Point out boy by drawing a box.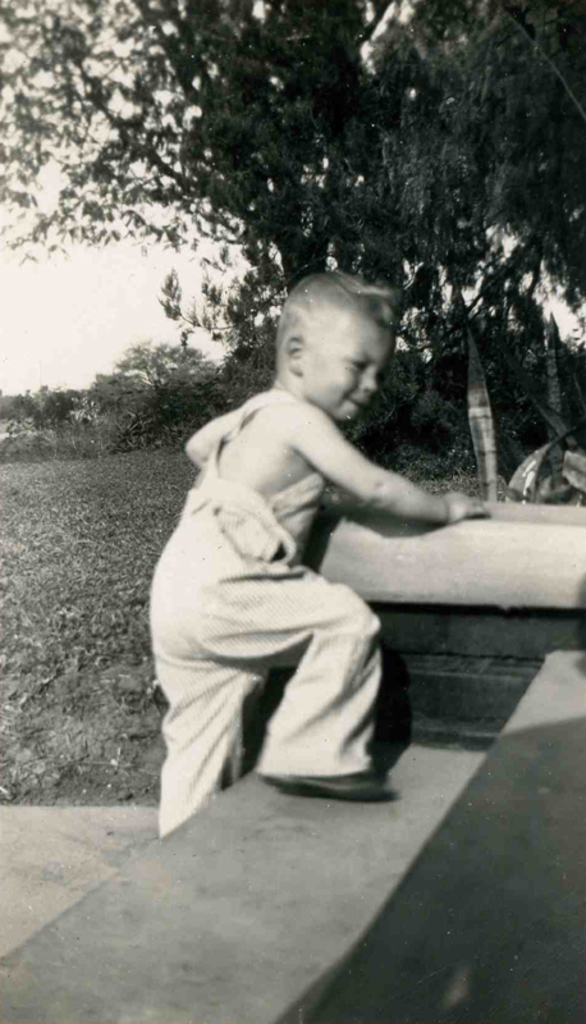
(left=136, top=255, right=496, bottom=838).
